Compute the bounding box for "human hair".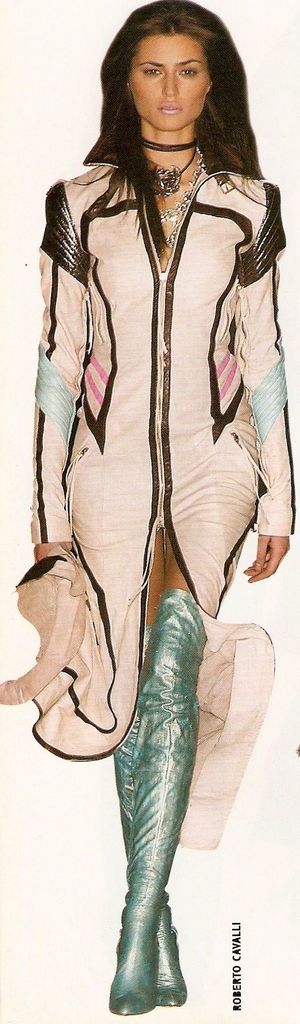
{"left": 72, "top": 0, "right": 263, "bottom": 244}.
